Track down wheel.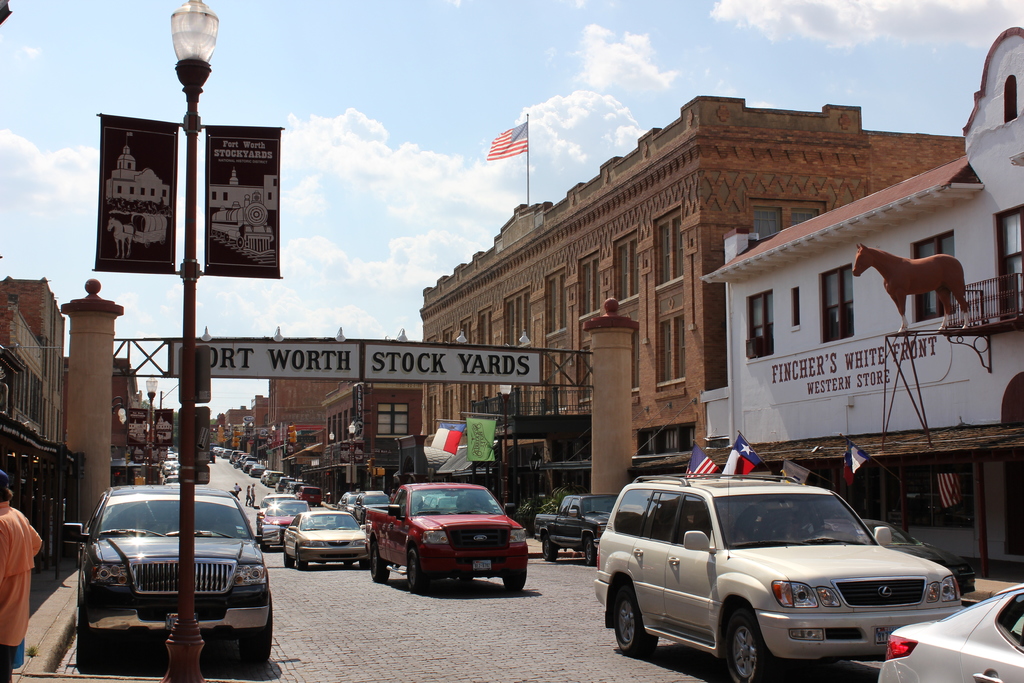
Tracked to locate(236, 238, 244, 249).
